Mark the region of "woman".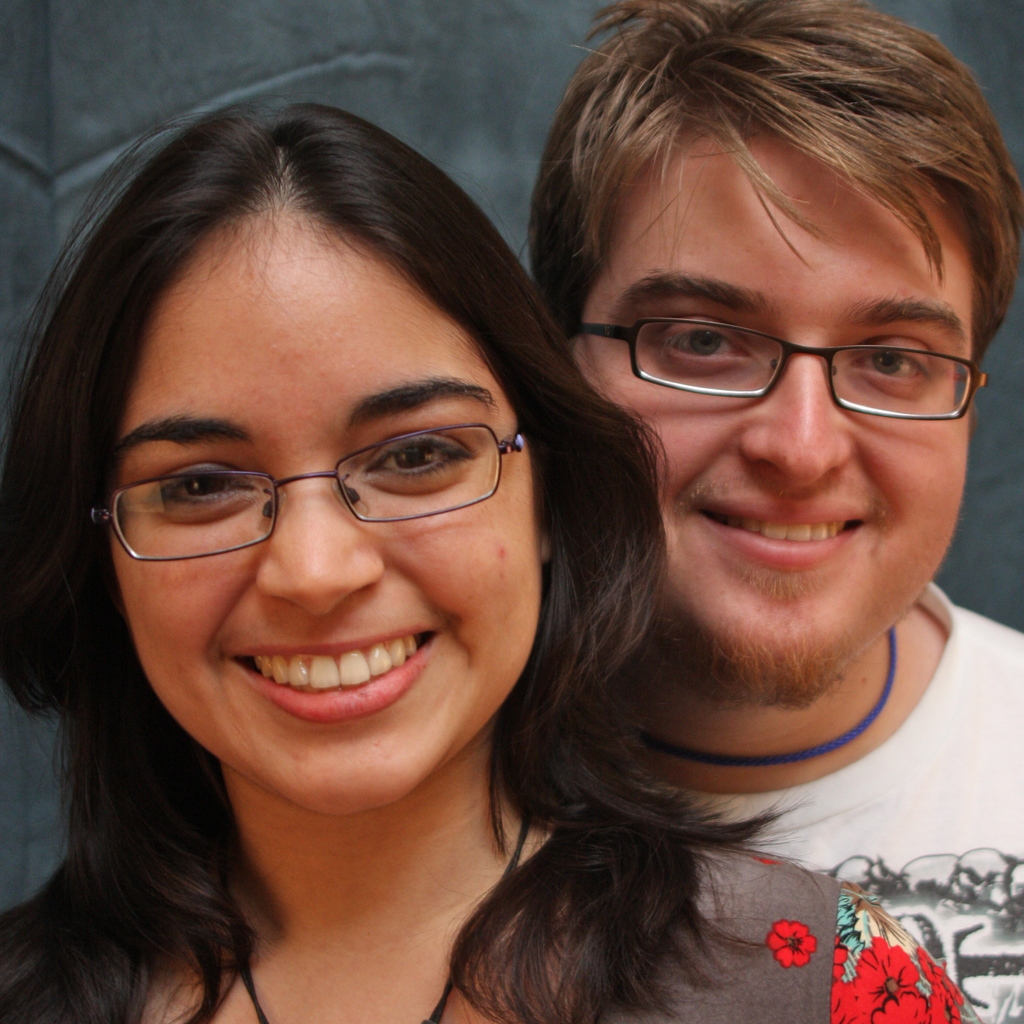
Region: select_region(0, 70, 793, 1023).
